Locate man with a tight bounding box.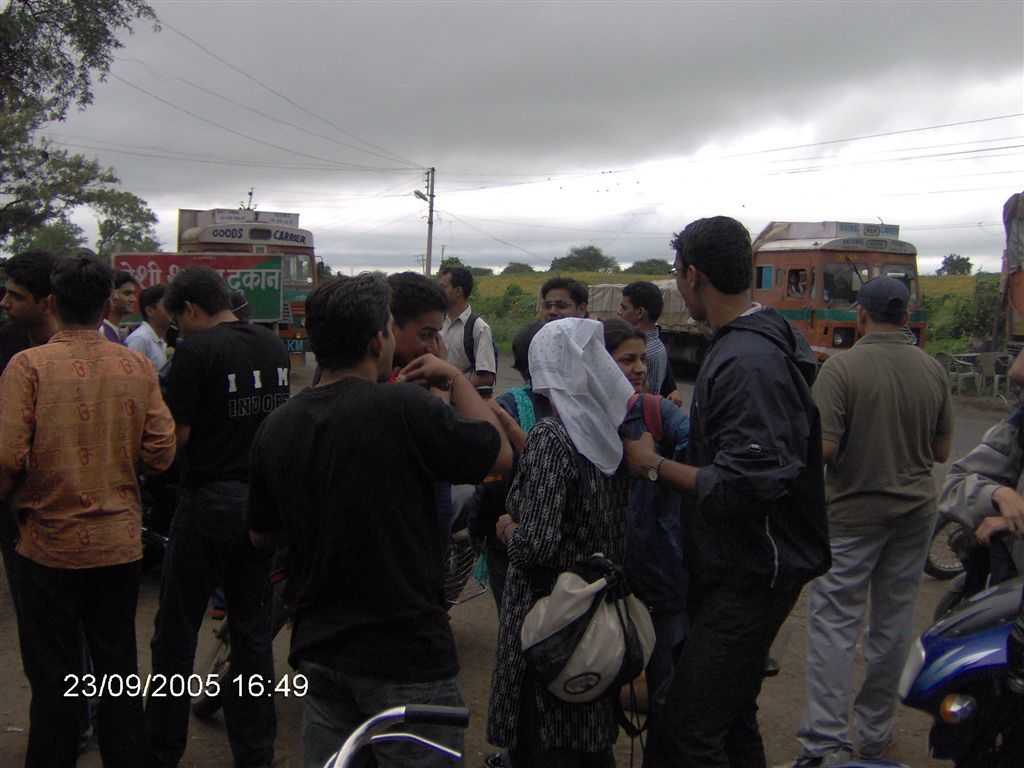
l=619, t=212, r=834, b=767.
